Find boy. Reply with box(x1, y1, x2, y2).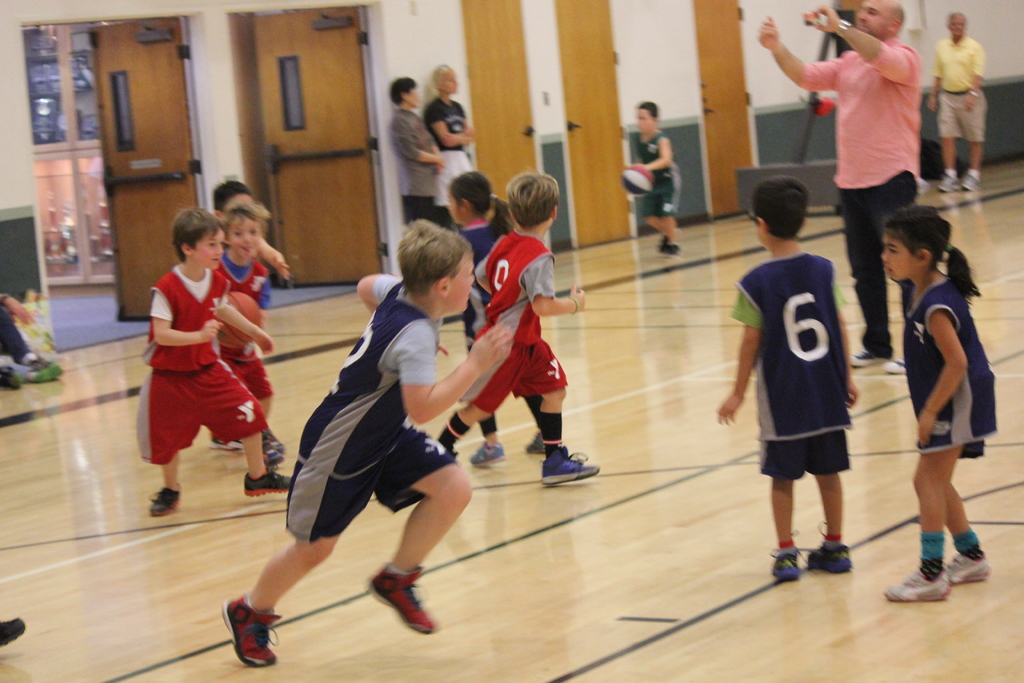
box(209, 182, 291, 450).
